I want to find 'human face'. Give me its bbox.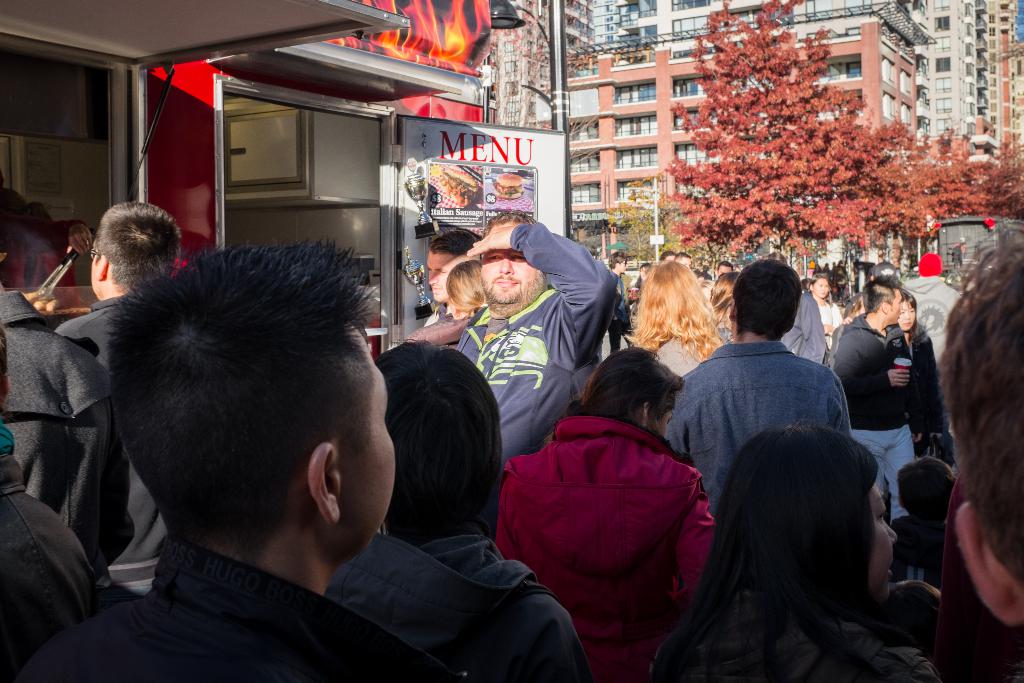
{"left": 479, "top": 220, "right": 545, "bottom": 308}.
